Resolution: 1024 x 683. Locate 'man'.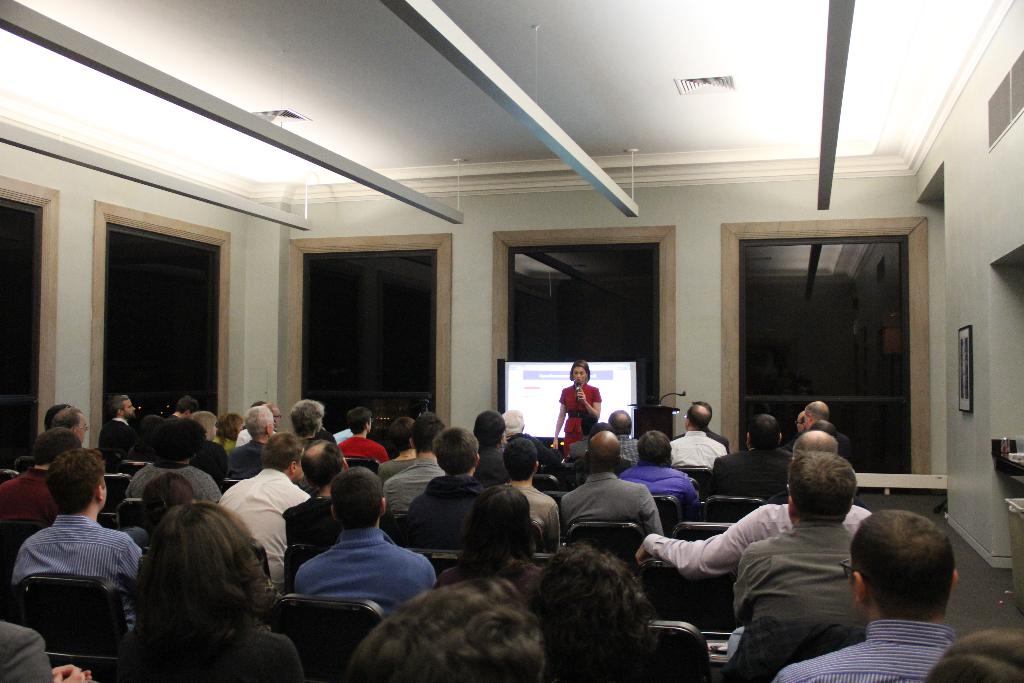
x1=792, y1=407, x2=808, y2=433.
